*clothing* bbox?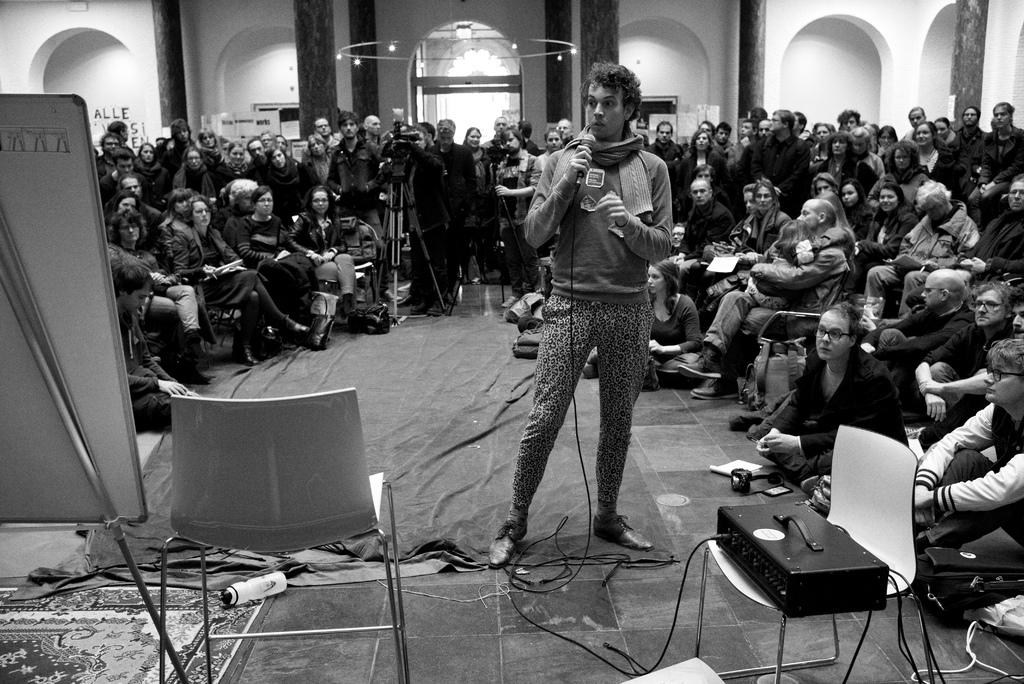
<region>133, 158, 176, 203</region>
